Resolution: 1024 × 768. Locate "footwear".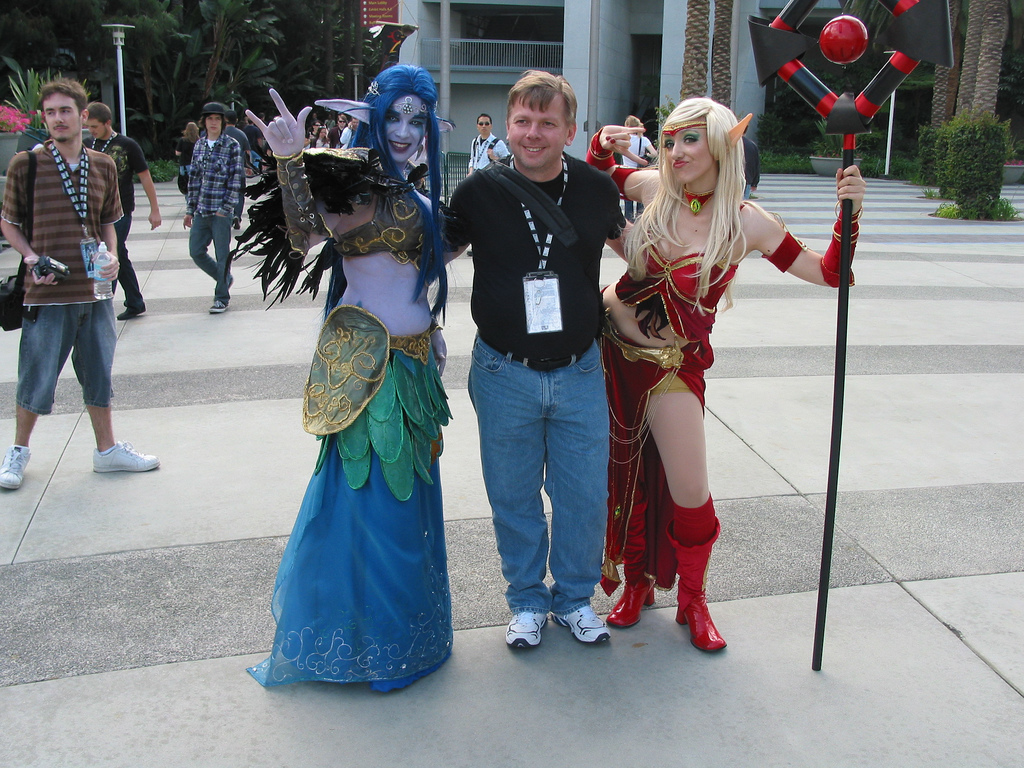
[left=659, top=500, right=728, bottom=659].
